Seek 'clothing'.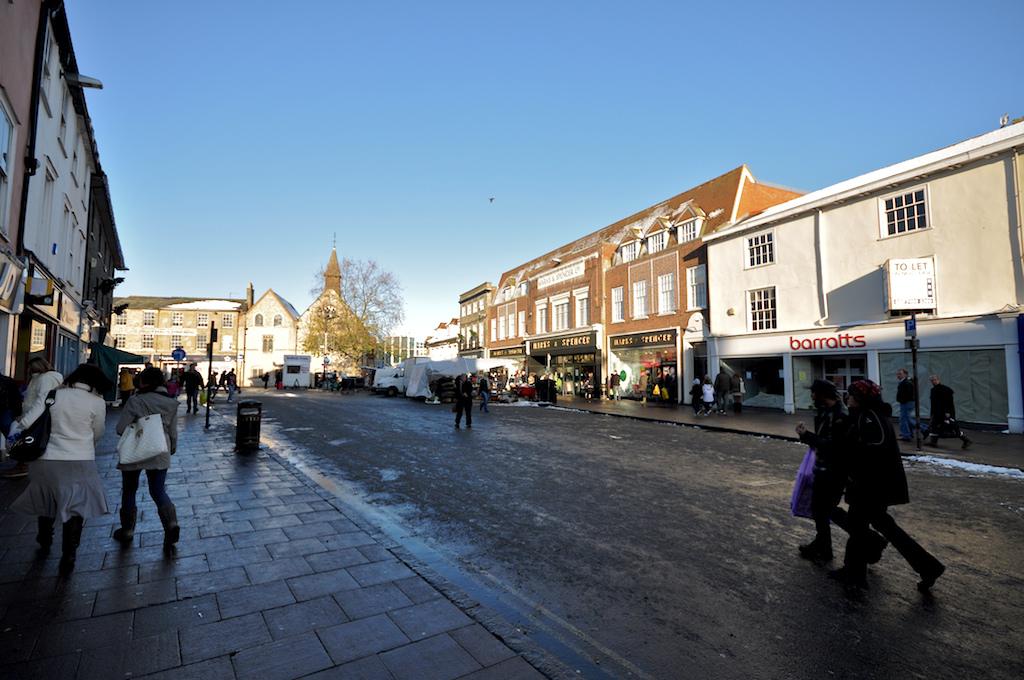
{"left": 714, "top": 370, "right": 727, "bottom": 409}.
